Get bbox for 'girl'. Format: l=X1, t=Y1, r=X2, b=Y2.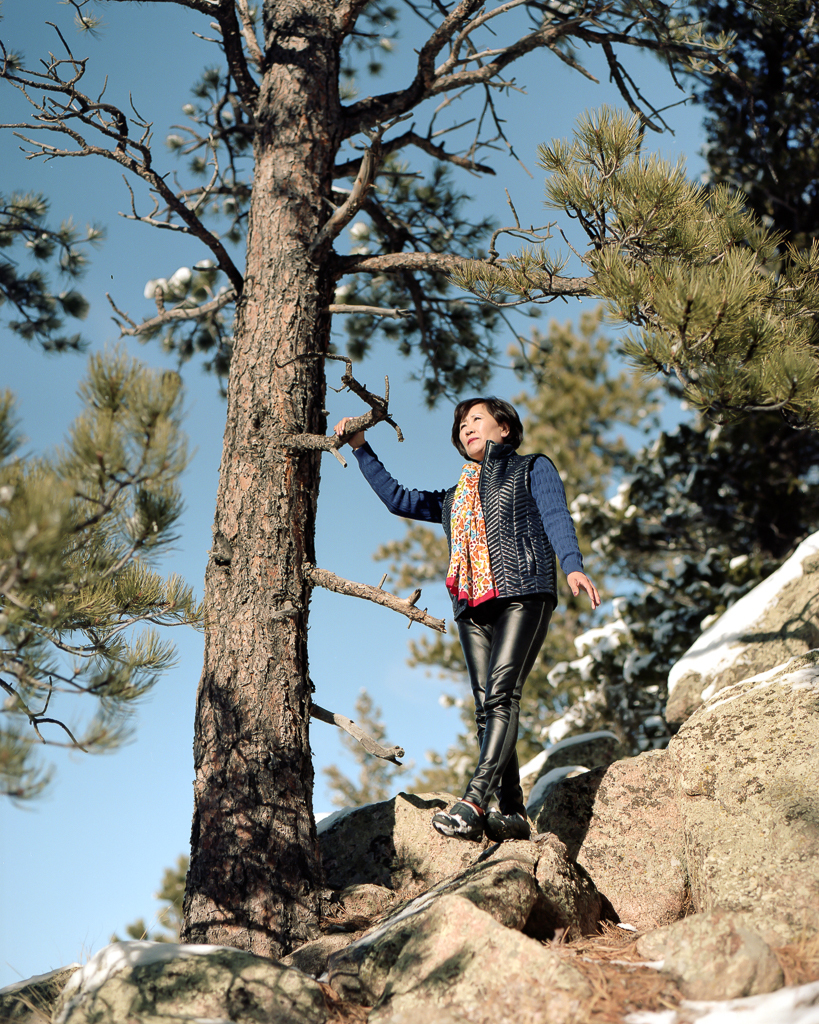
l=335, t=398, r=597, b=836.
